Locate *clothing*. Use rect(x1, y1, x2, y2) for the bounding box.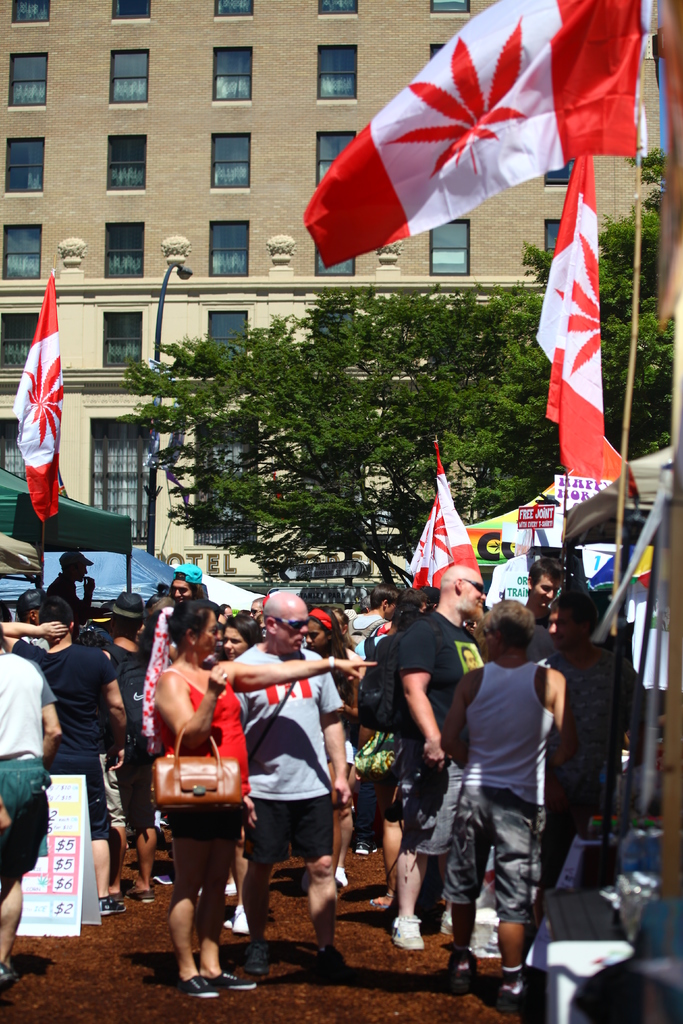
rect(156, 675, 246, 837).
